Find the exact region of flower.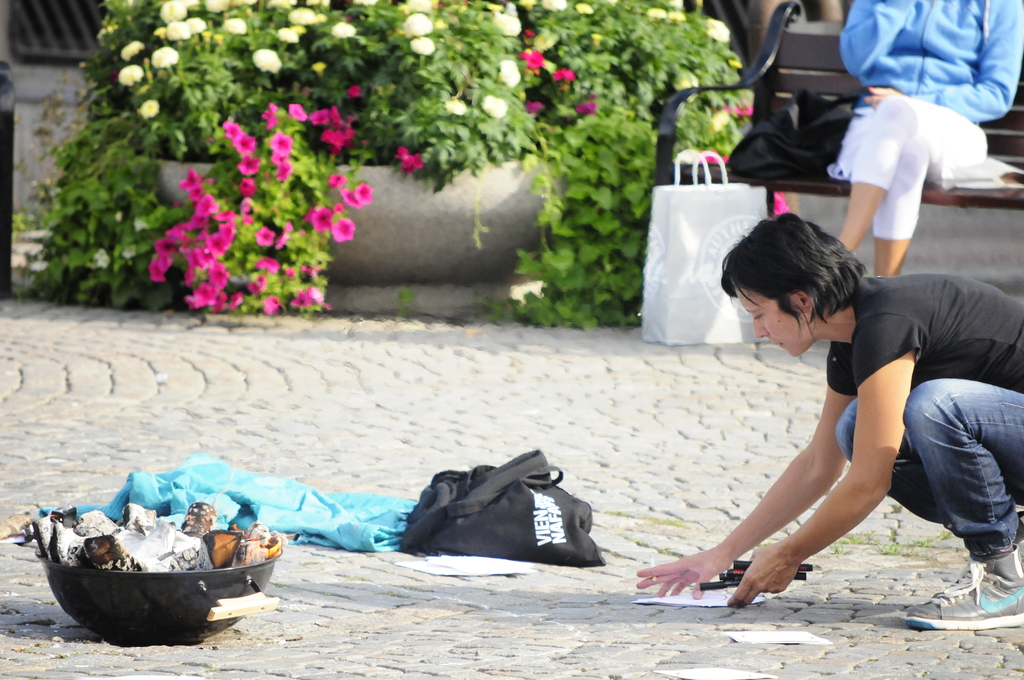
Exact region: 117/66/143/88.
